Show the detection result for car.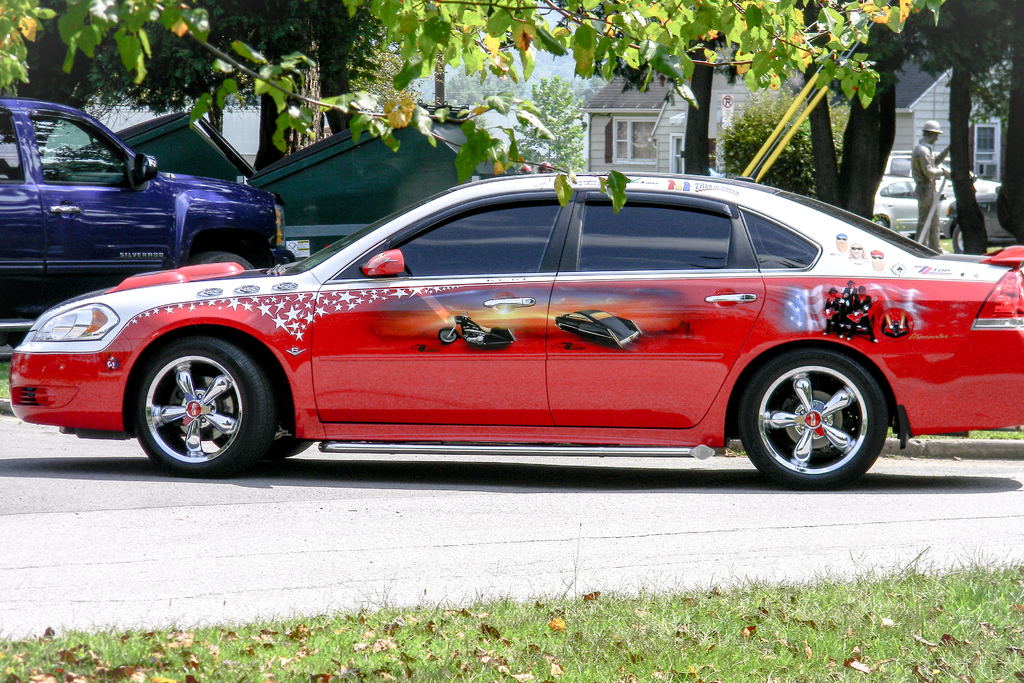
left=949, top=187, right=1016, bottom=255.
